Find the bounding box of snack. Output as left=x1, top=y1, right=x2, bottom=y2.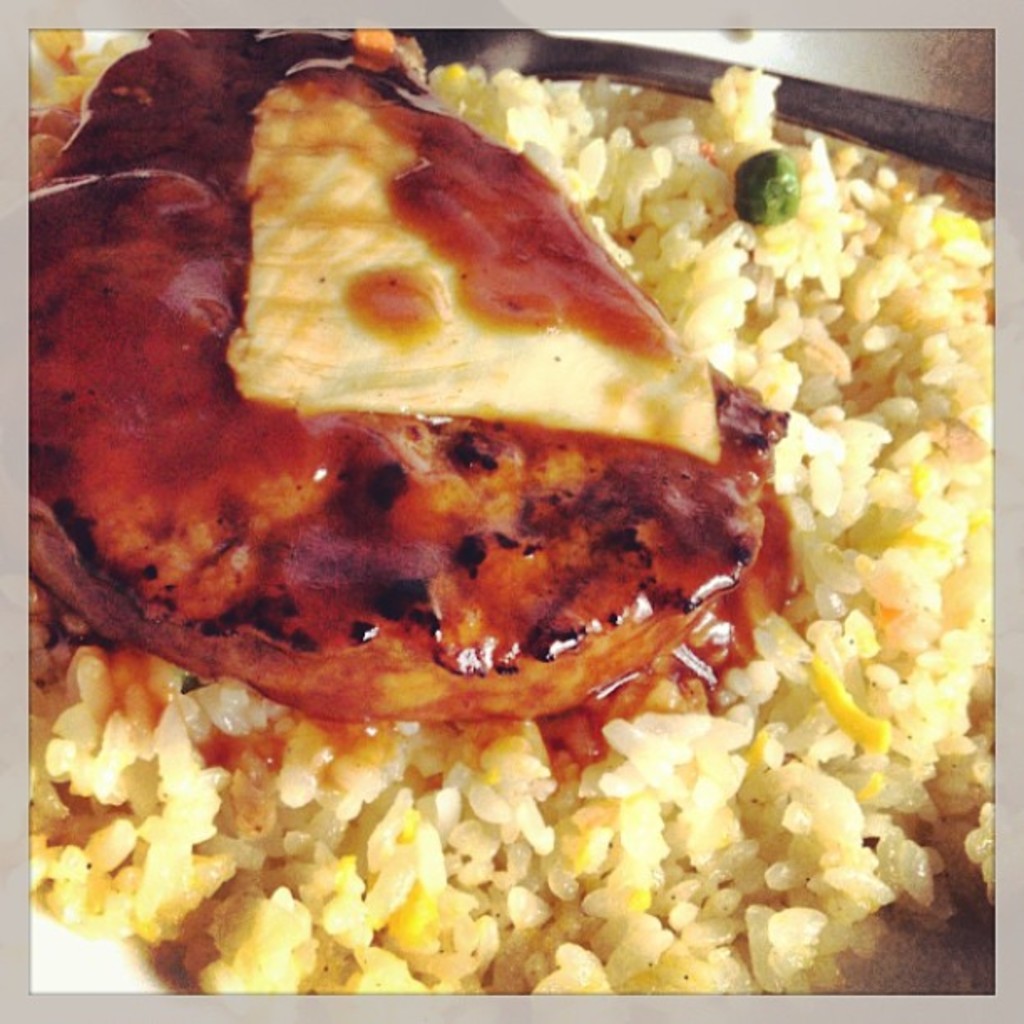
left=32, top=25, right=997, bottom=991.
